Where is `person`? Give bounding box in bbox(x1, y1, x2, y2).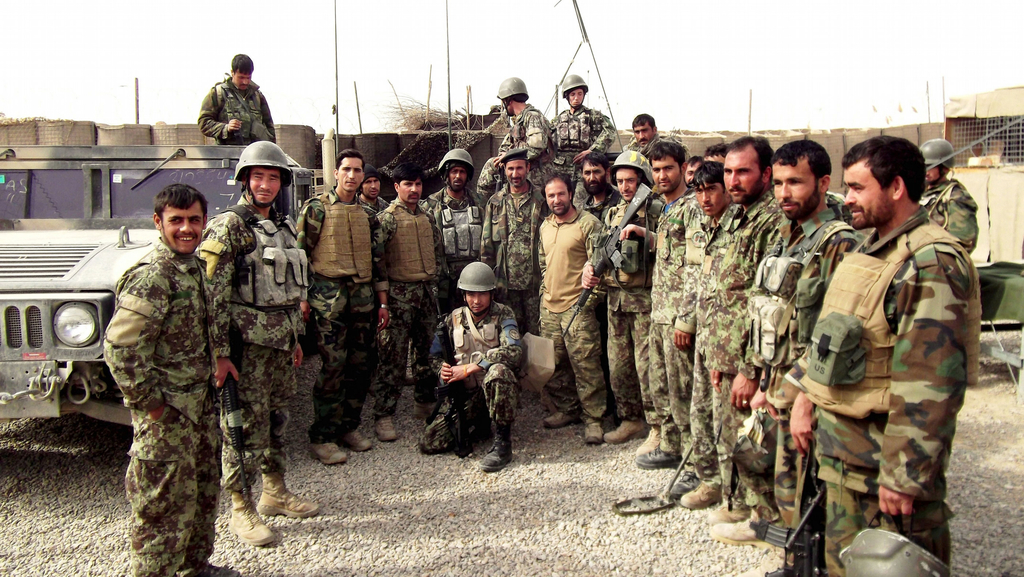
bbox(422, 149, 488, 299).
